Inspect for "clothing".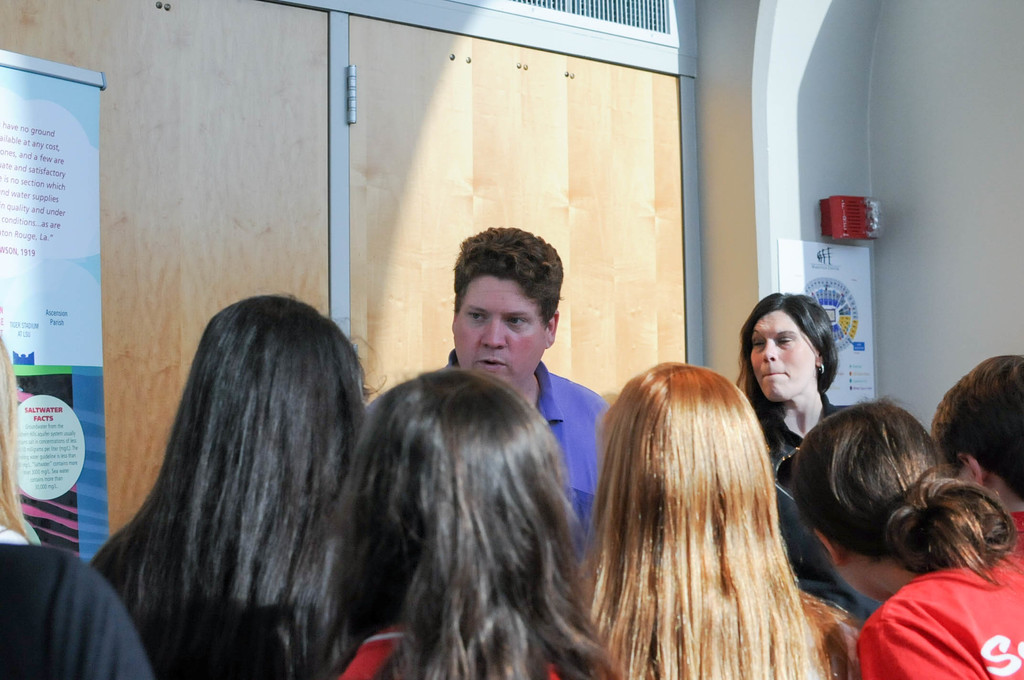
Inspection: {"x1": 860, "y1": 554, "x2": 1023, "y2": 679}.
